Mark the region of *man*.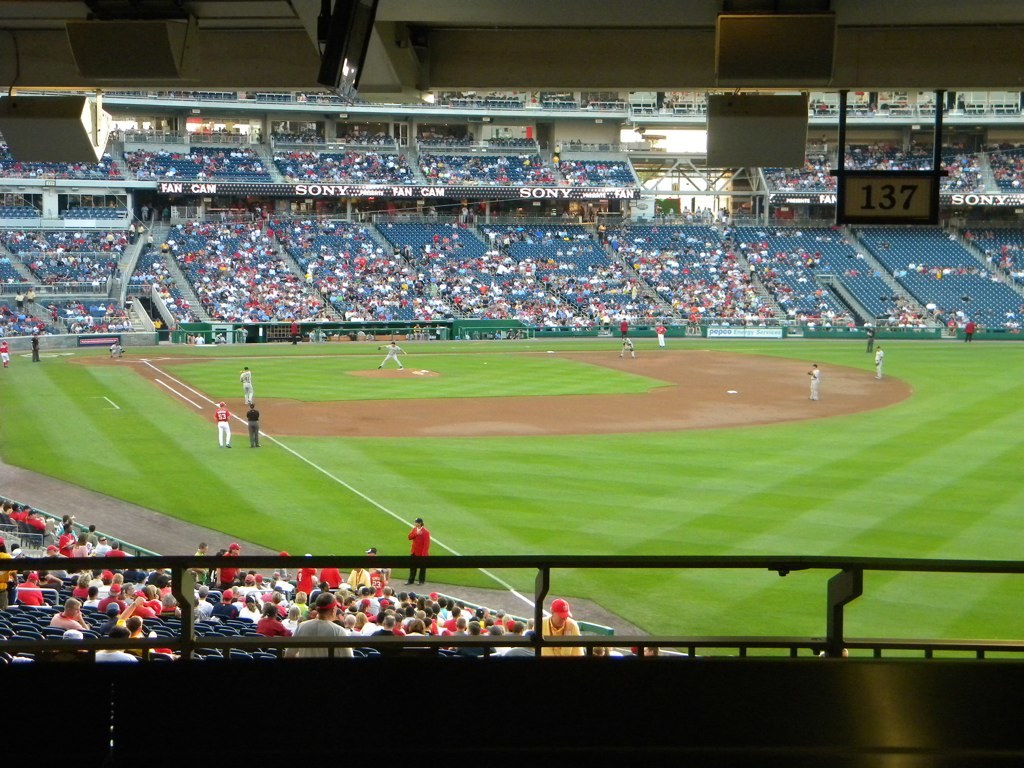
Region: [x1=213, y1=401, x2=232, y2=450].
